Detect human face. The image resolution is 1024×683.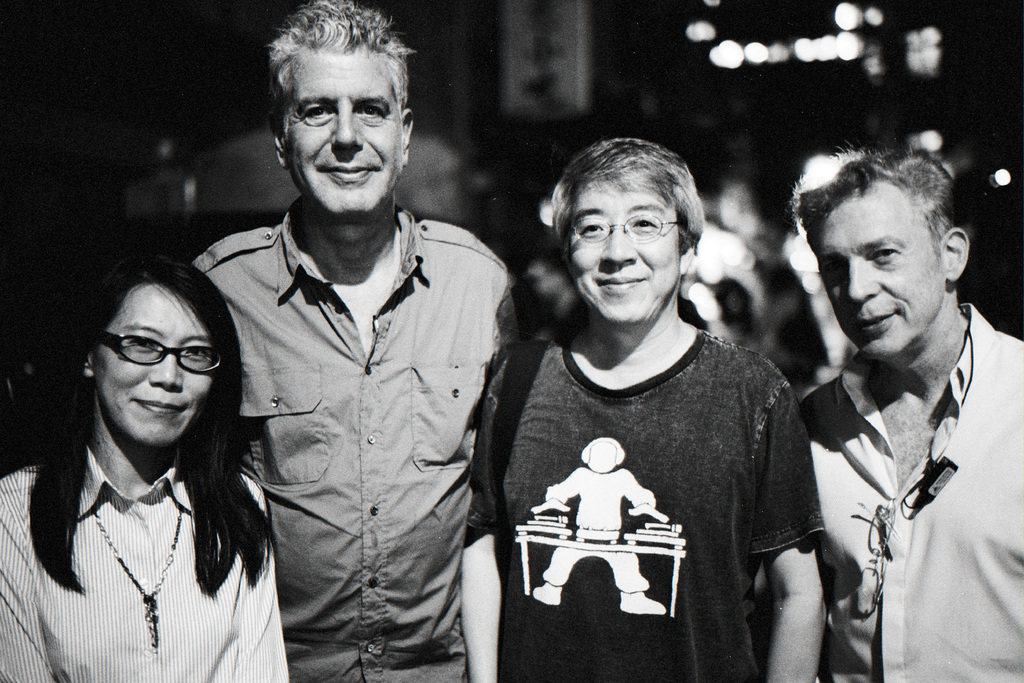
(587,440,614,472).
